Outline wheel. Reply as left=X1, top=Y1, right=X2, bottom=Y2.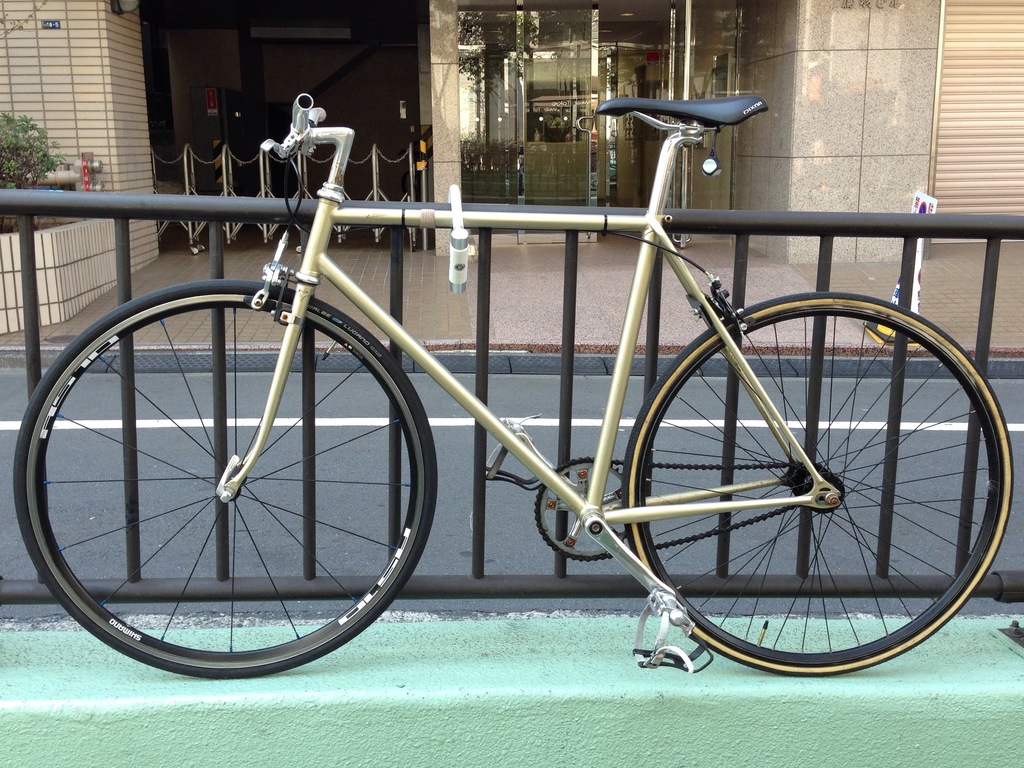
left=55, top=278, right=418, bottom=664.
